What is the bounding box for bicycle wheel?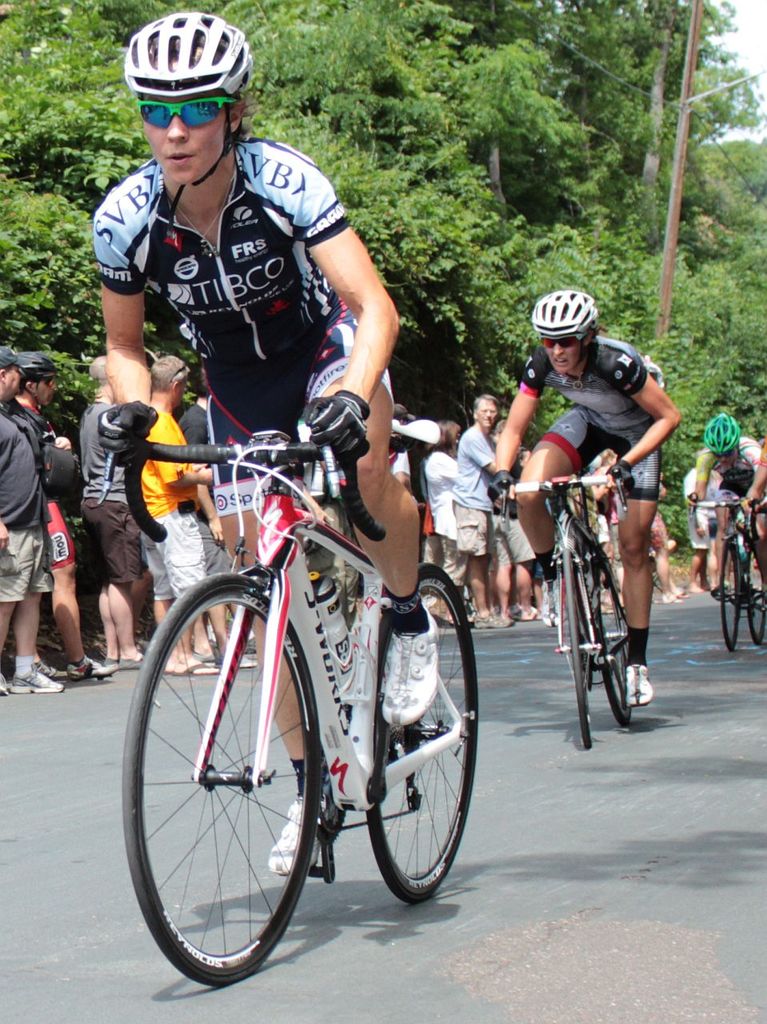
pyautogui.locateOnScreen(561, 545, 594, 744).
